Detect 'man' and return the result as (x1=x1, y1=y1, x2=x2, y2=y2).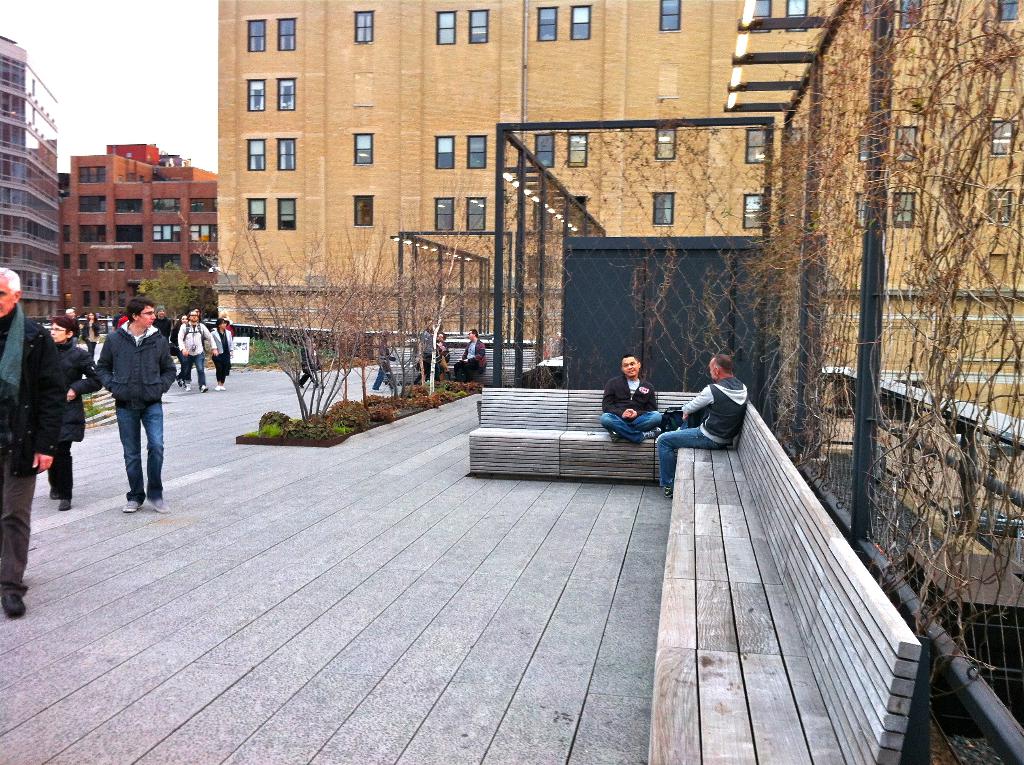
(x1=0, y1=265, x2=67, y2=615).
